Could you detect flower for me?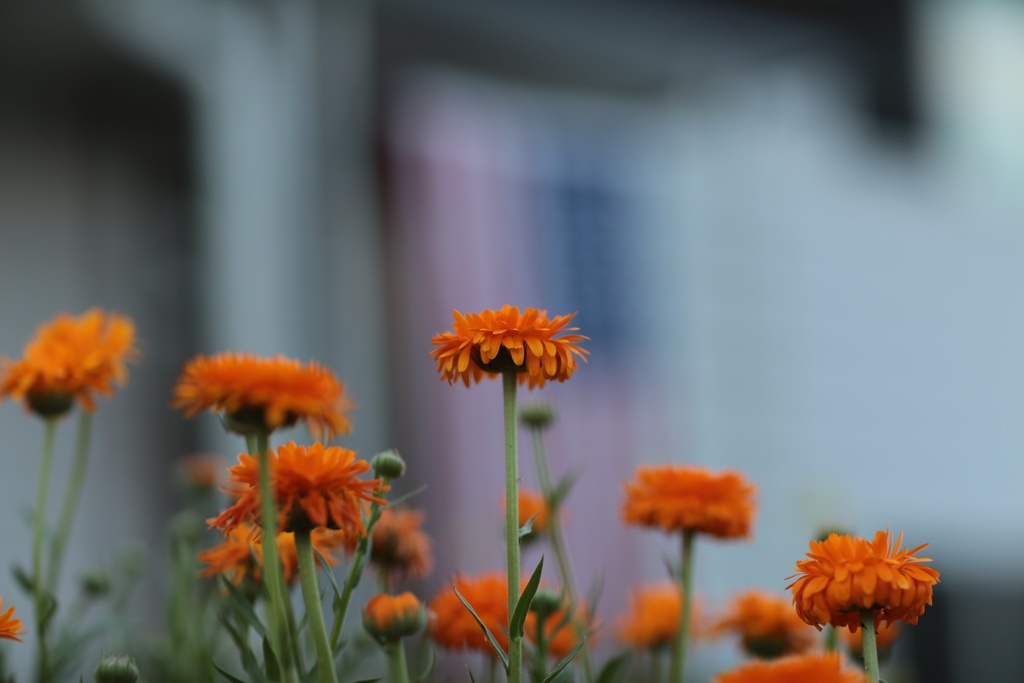
Detection result: detection(708, 647, 872, 682).
